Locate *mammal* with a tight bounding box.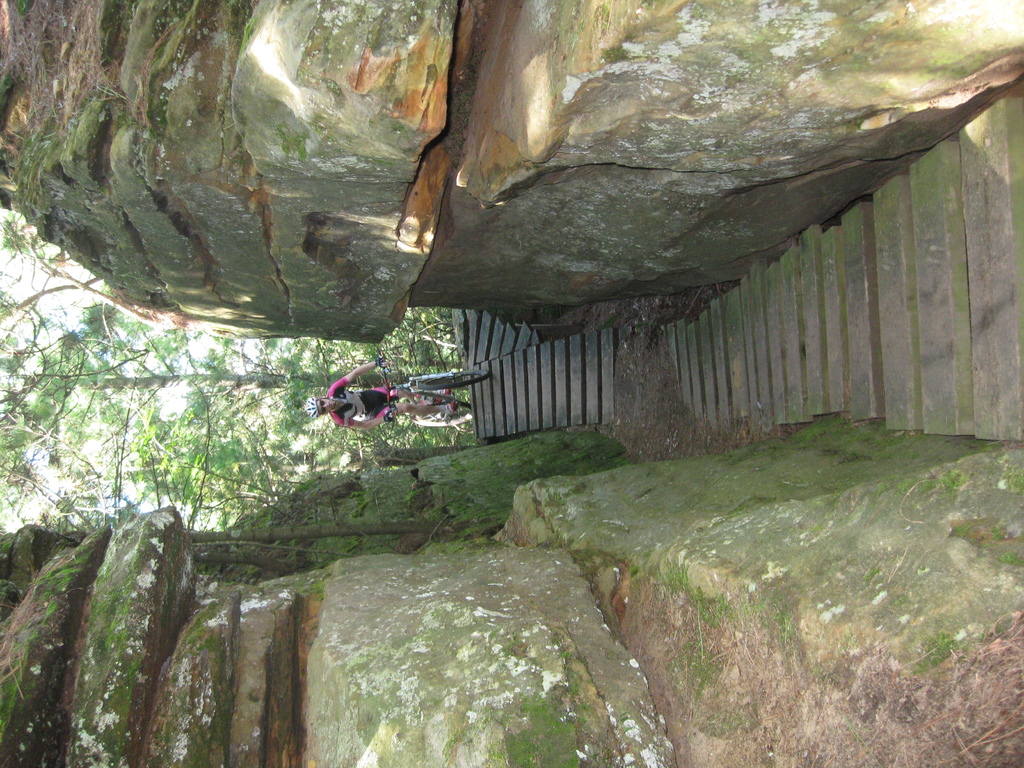
(297,351,502,442).
